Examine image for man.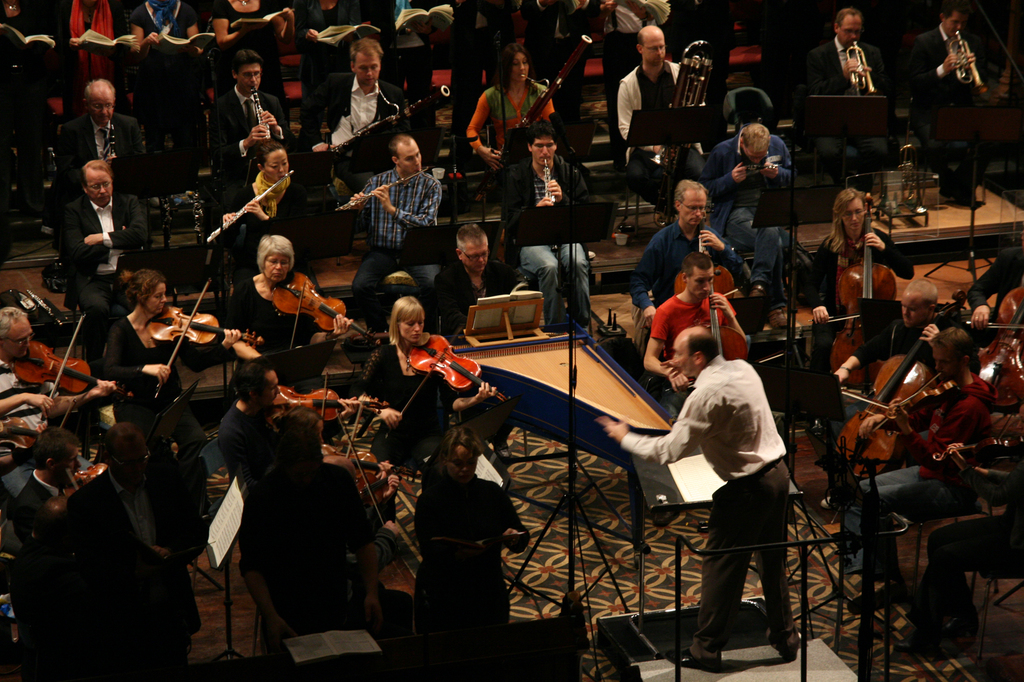
Examination result: (630, 175, 751, 321).
